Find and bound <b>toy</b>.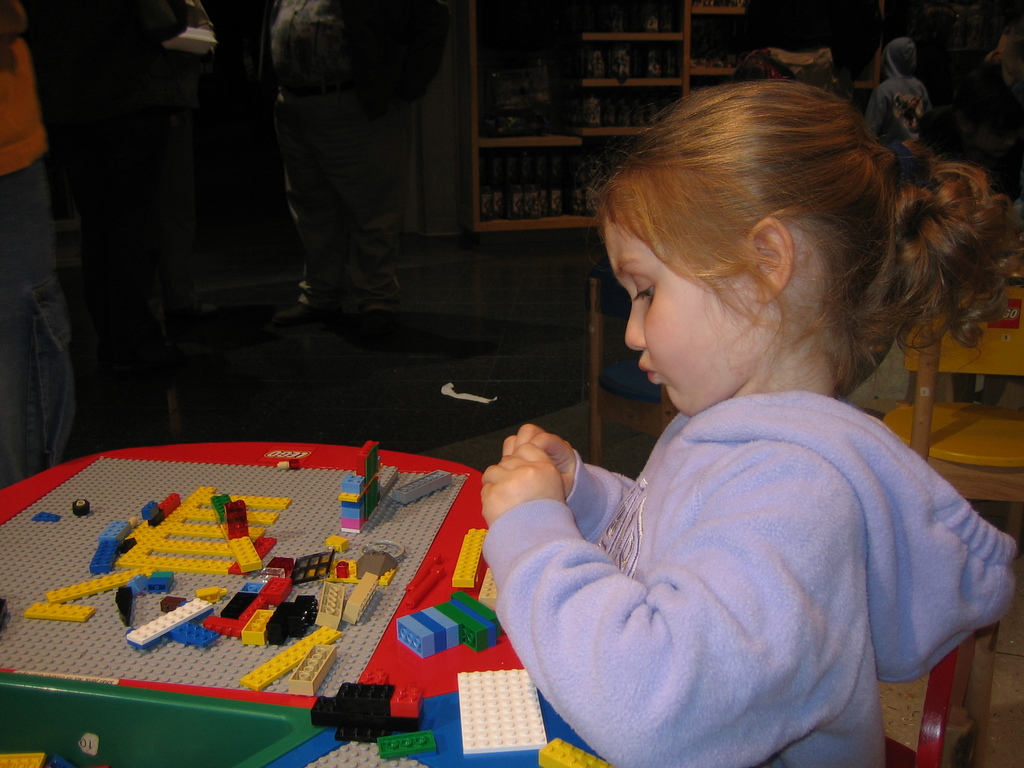
Bound: (left=262, top=553, right=289, bottom=580).
